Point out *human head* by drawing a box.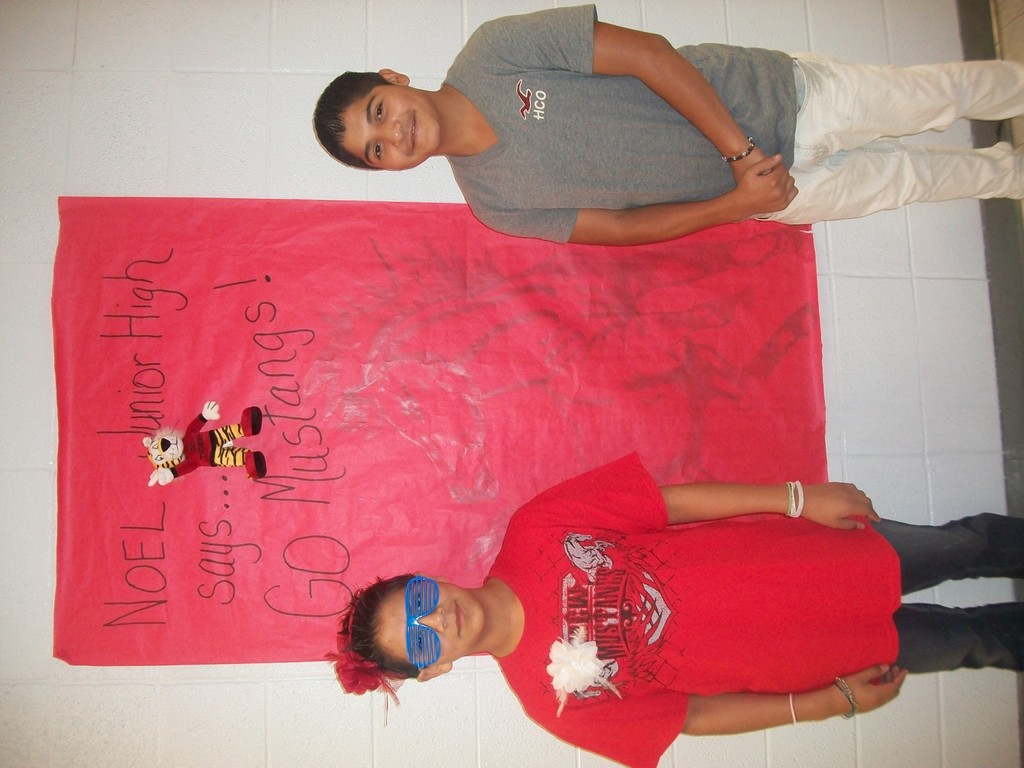
l=330, t=586, r=518, b=692.
